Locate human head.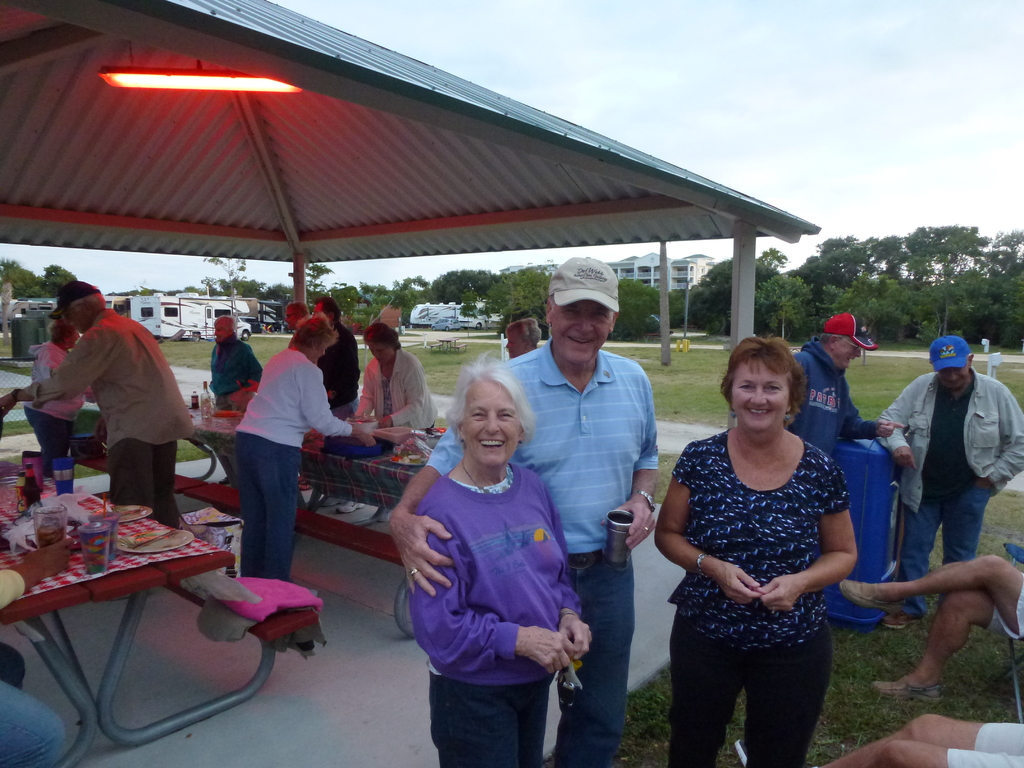
Bounding box: region(447, 371, 525, 472).
